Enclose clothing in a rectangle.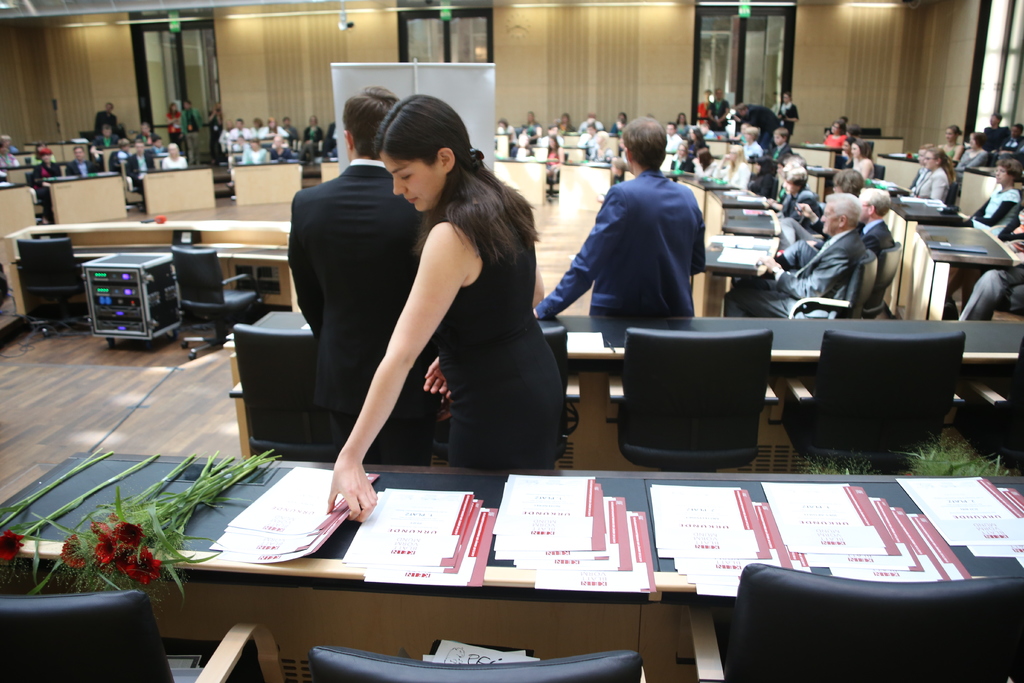
762, 209, 909, 283.
